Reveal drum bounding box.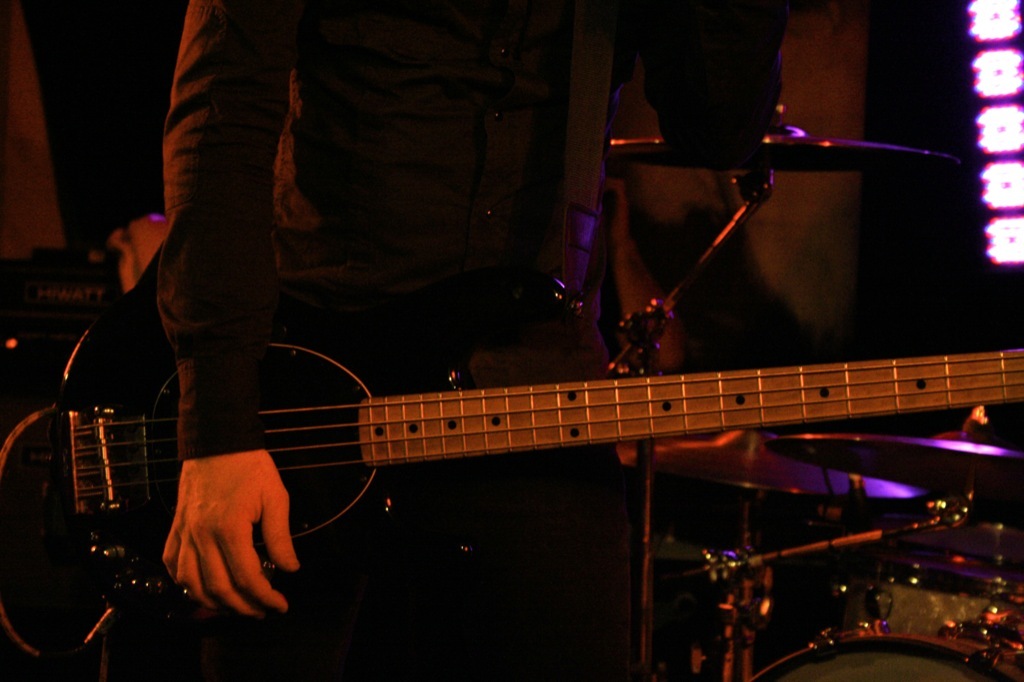
Revealed: (890,519,1023,568).
